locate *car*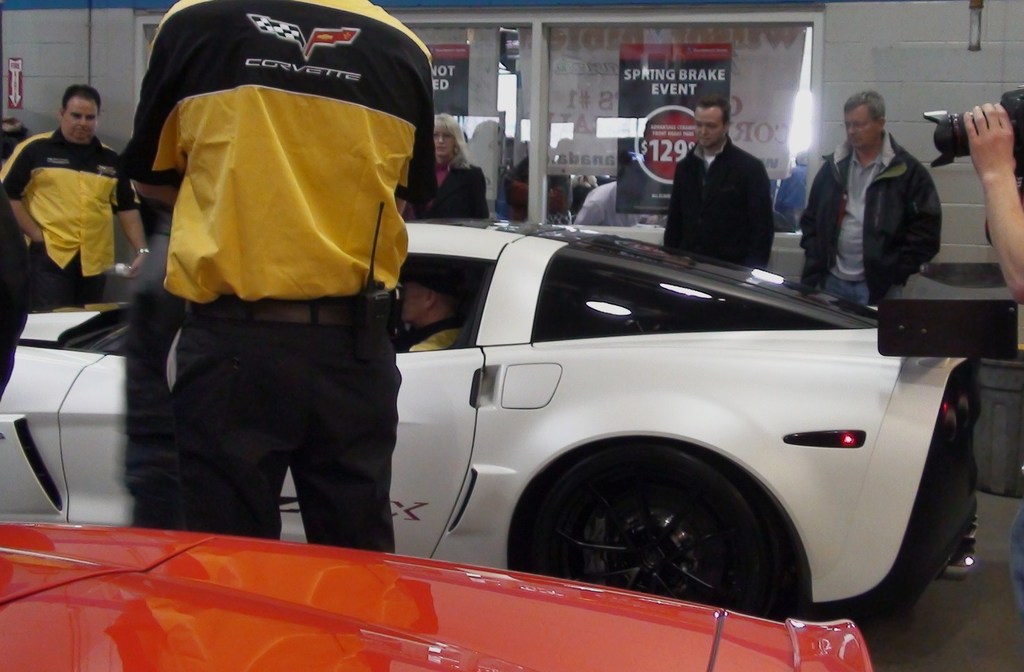
(left=0, top=519, right=877, bottom=671)
